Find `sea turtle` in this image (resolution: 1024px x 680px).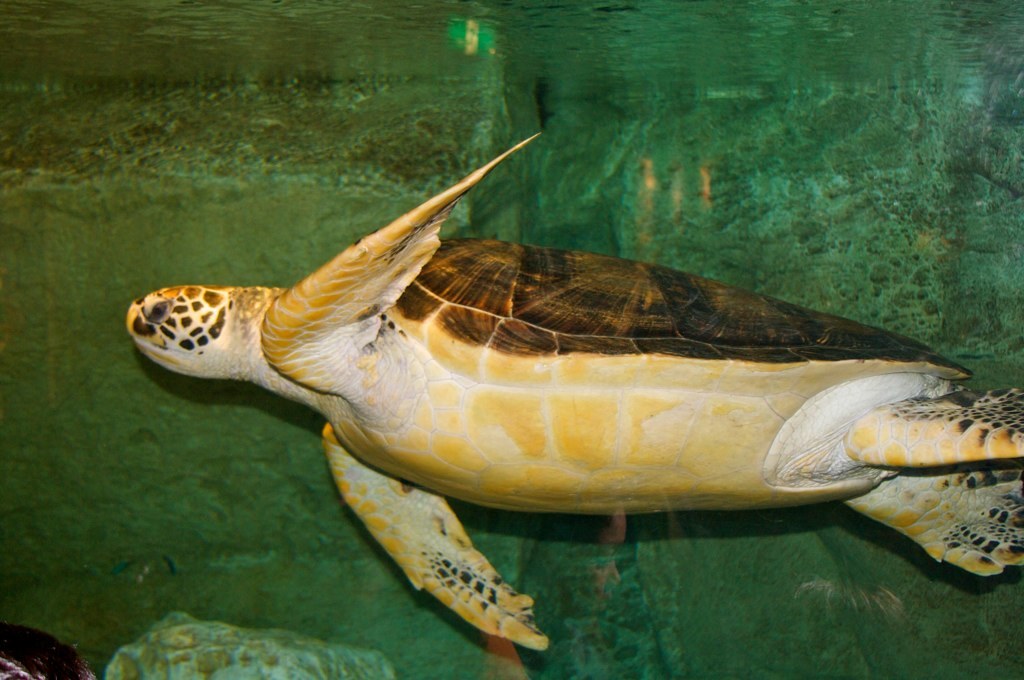
box(120, 128, 1023, 653).
